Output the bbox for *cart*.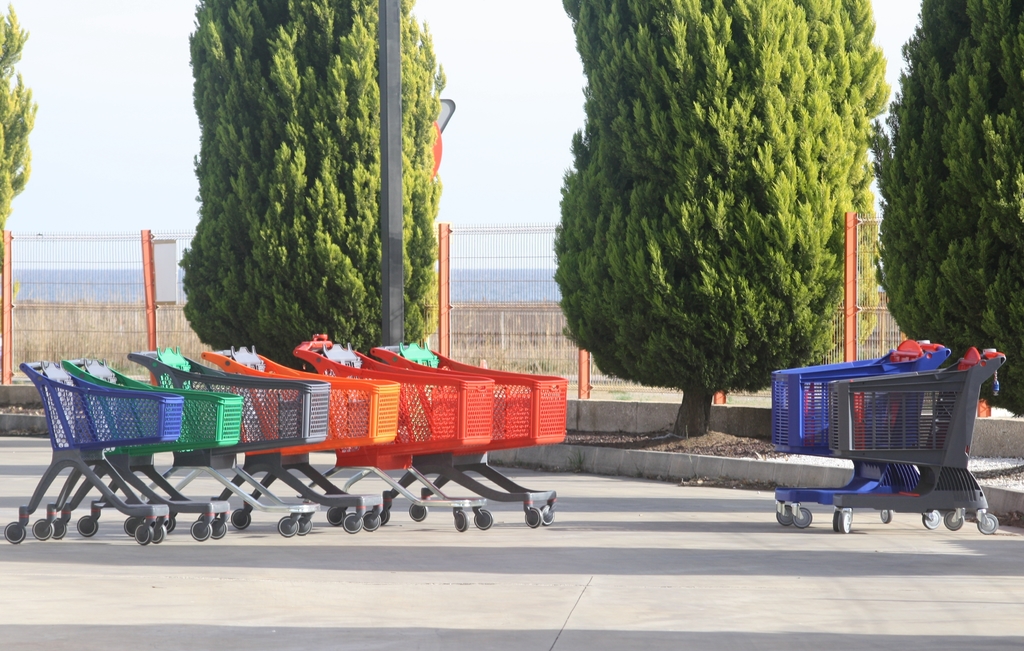
x1=829, y1=350, x2=1006, y2=535.
